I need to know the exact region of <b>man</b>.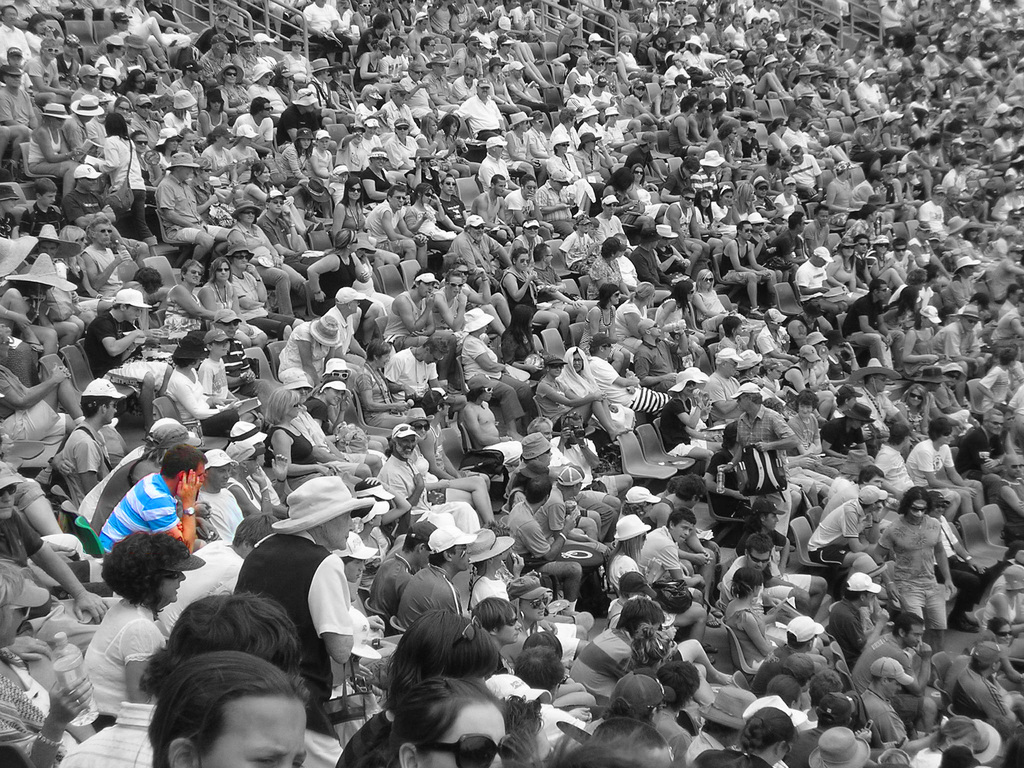
Region: <box>804,489,884,593</box>.
